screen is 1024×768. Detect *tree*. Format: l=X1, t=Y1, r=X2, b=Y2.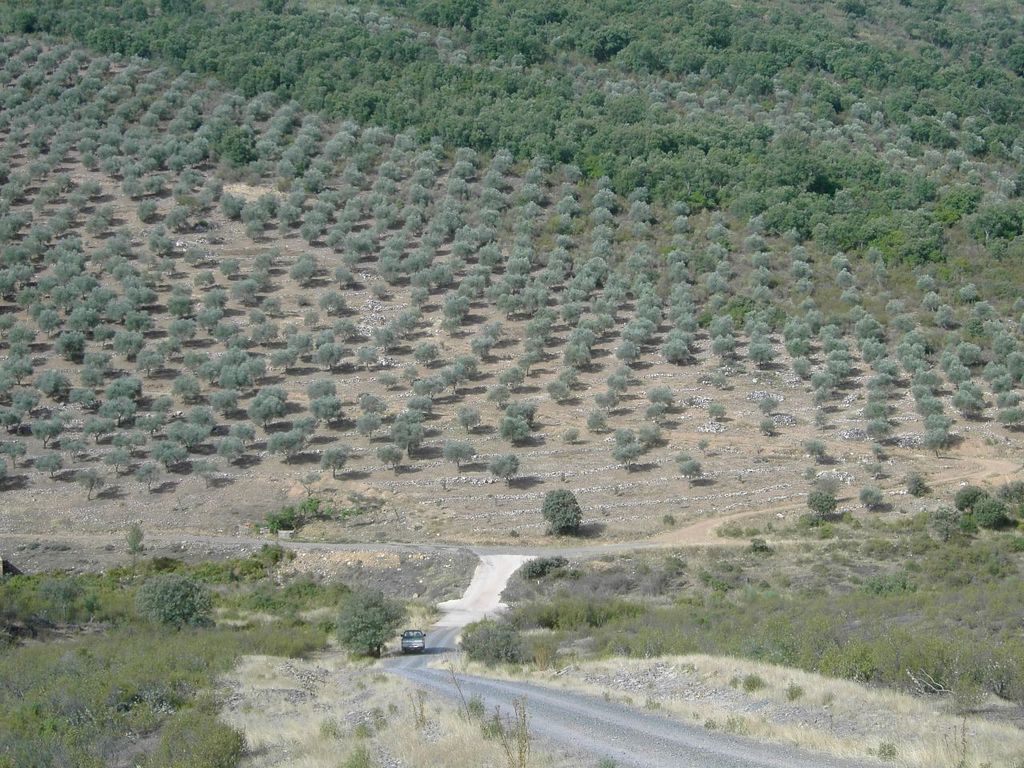
l=78, t=364, r=98, b=382.
